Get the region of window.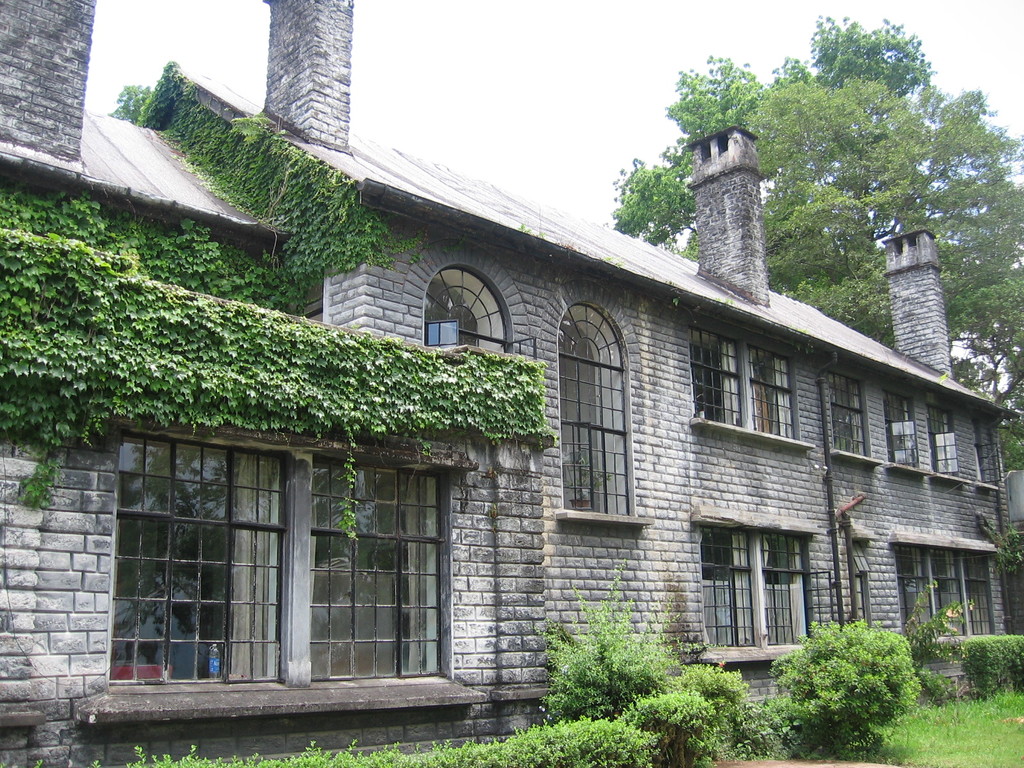
Rect(425, 270, 506, 355).
